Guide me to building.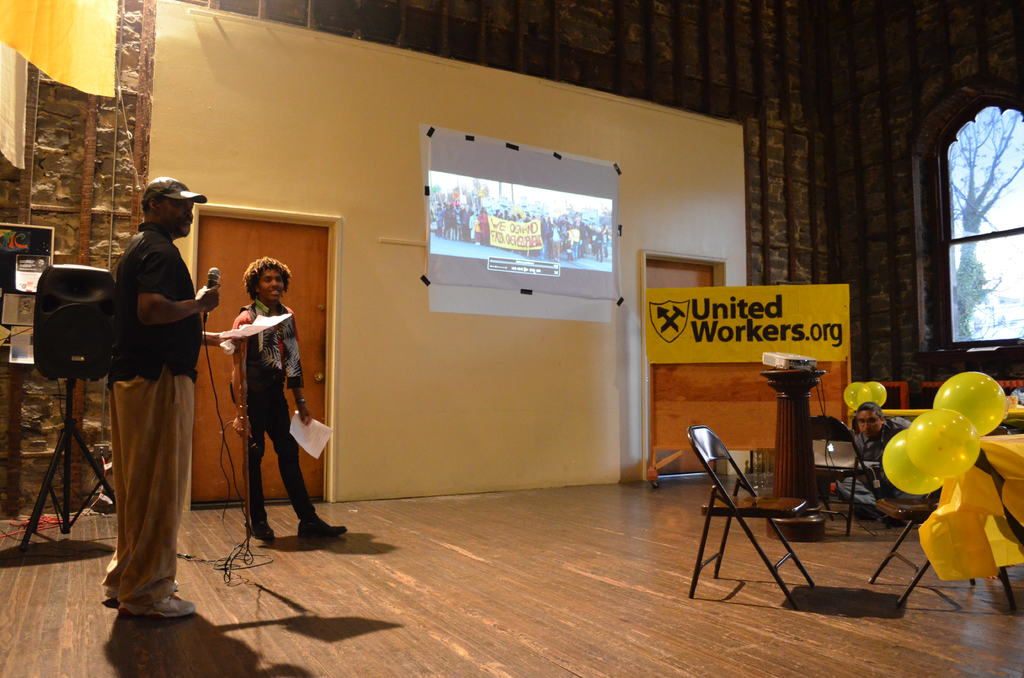
Guidance: Rect(0, 0, 1023, 677).
